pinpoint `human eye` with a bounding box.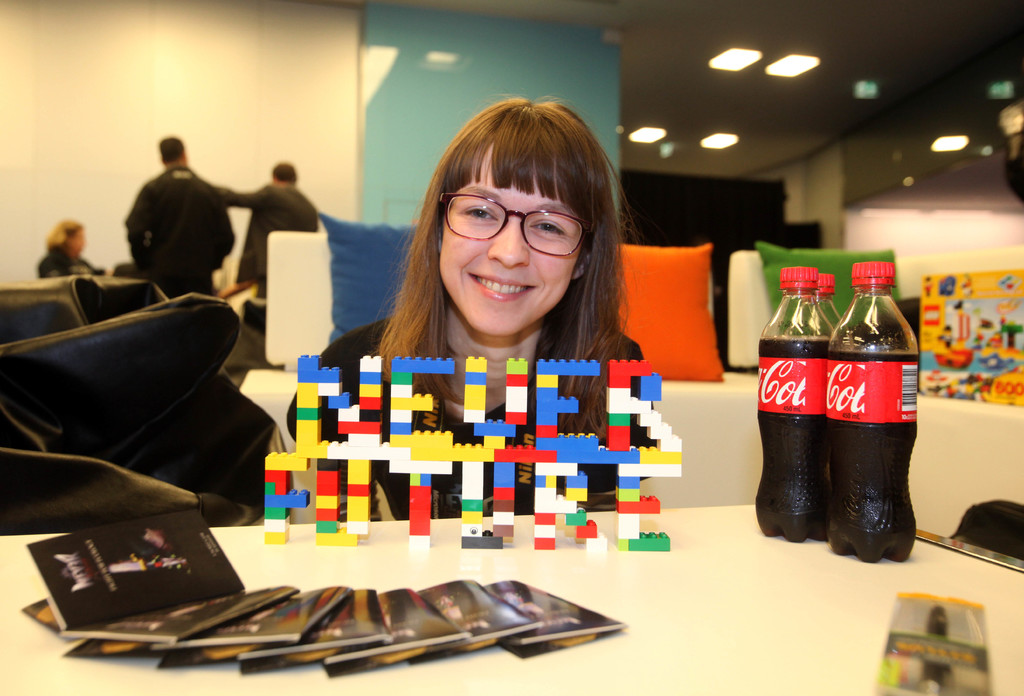
bbox=[531, 217, 566, 237].
